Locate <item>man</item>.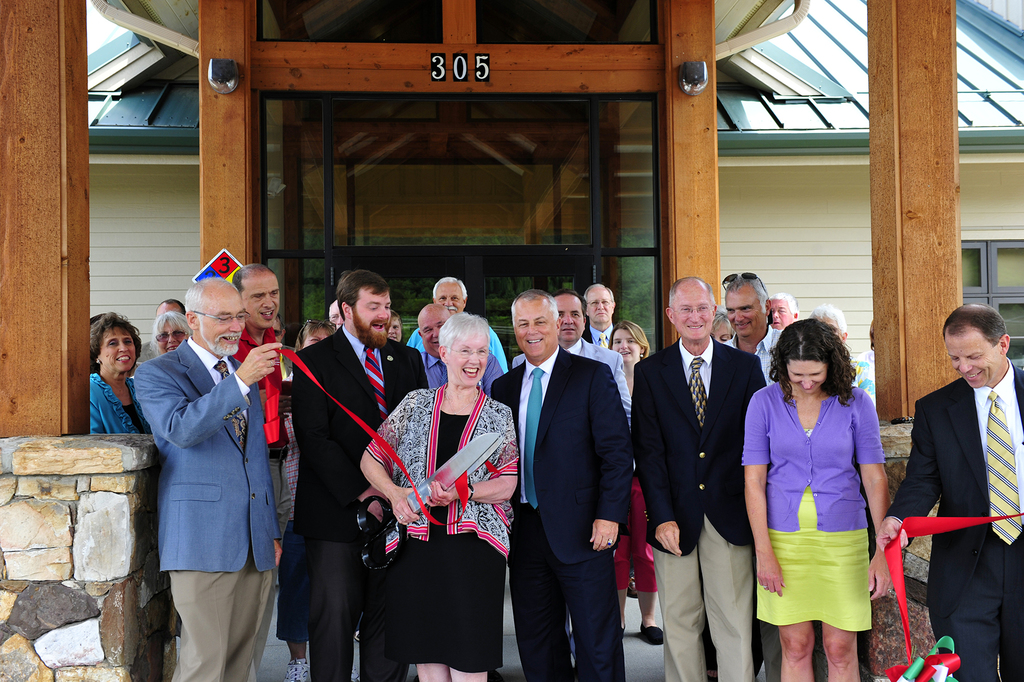
Bounding box: locate(771, 299, 797, 328).
